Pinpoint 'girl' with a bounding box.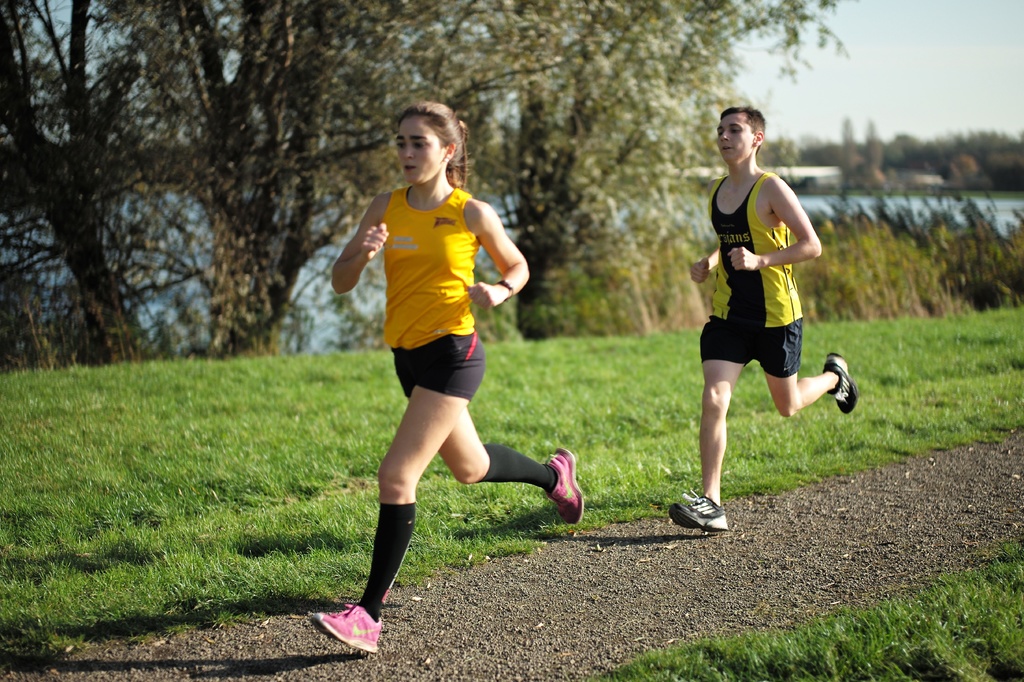
pyautogui.locateOnScreen(310, 104, 585, 649).
